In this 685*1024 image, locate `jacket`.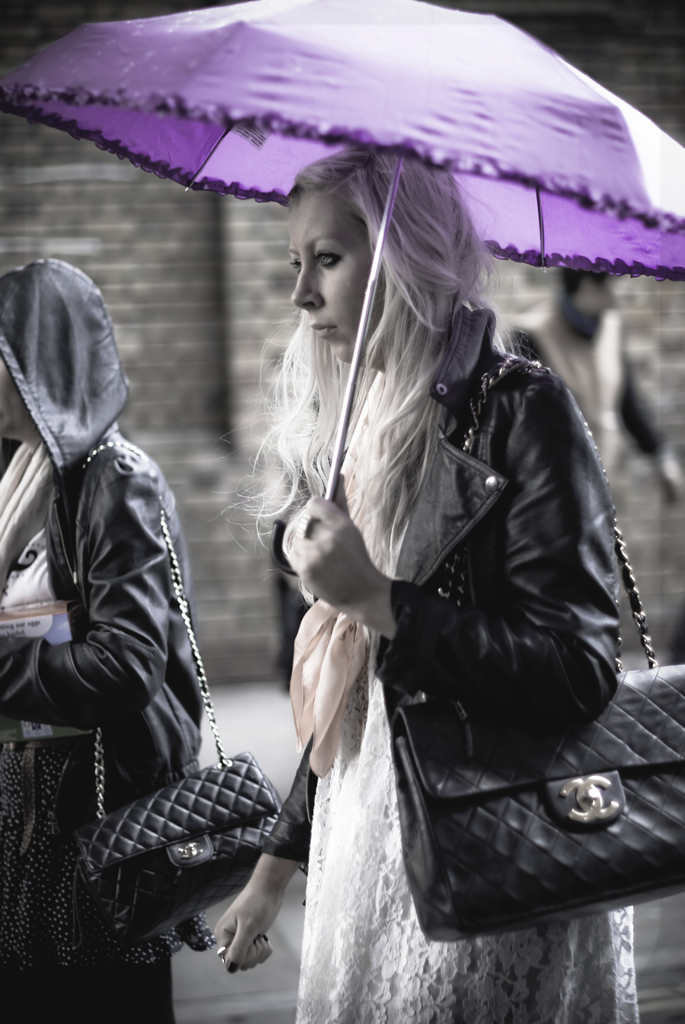
Bounding box: left=237, top=284, right=647, bottom=923.
